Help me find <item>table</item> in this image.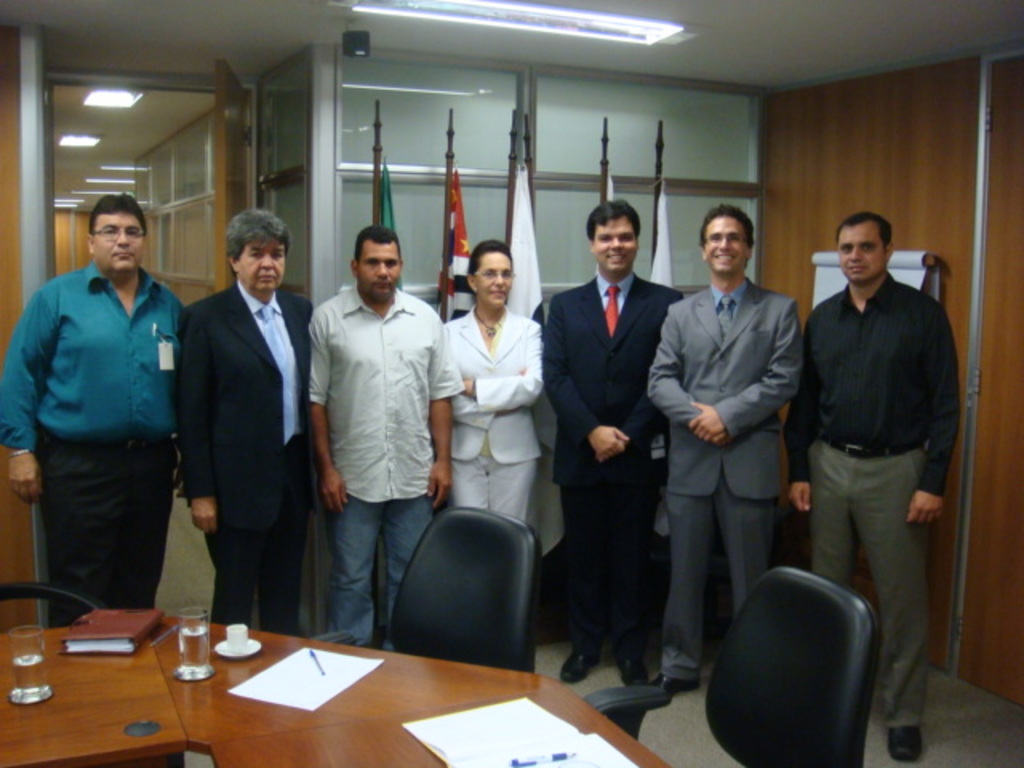
Found it: 0, 598, 688, 767.
